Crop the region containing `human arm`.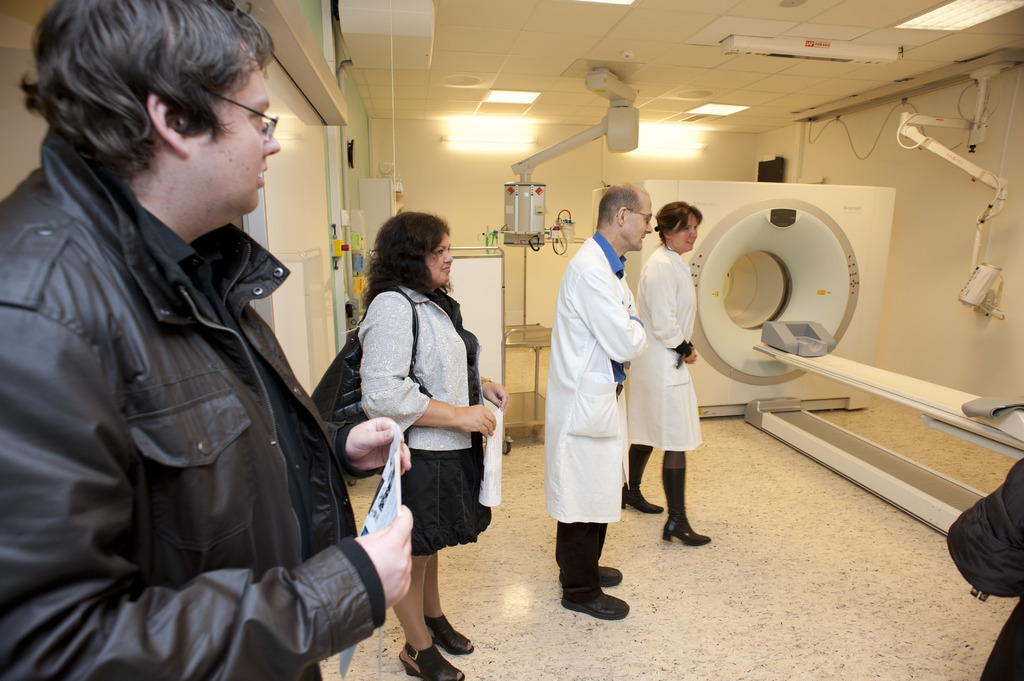
Crop region: 473,360,512,417.
